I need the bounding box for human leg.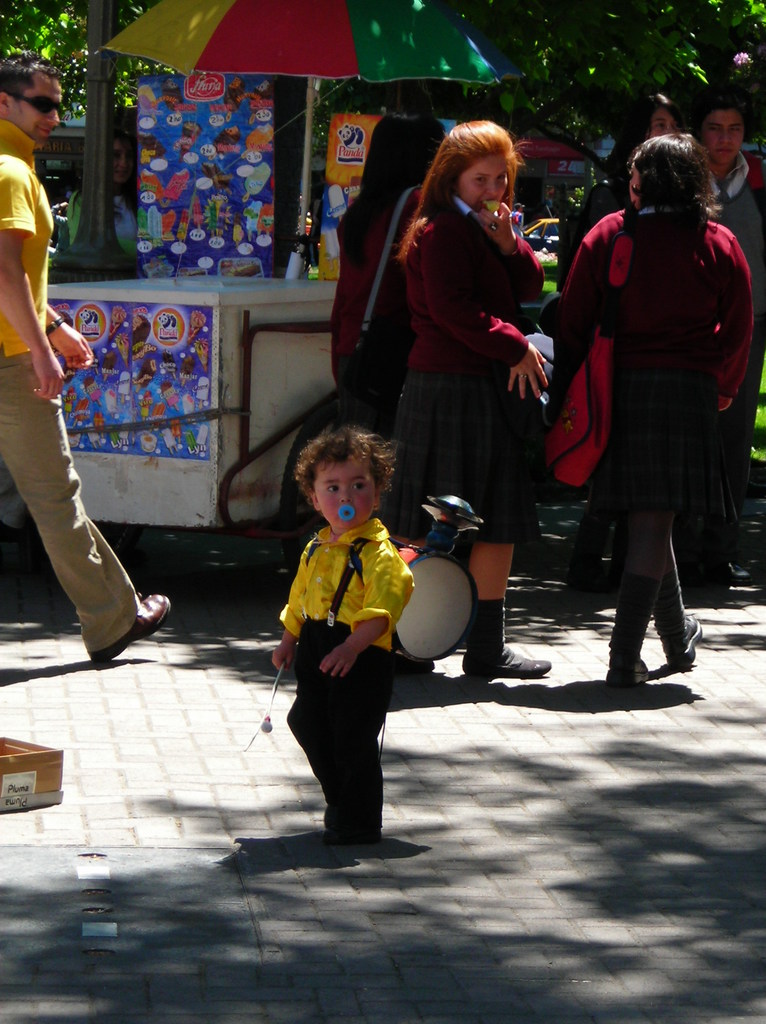
Here it is: x1=0, y1=323, x2=174, y2=667.
